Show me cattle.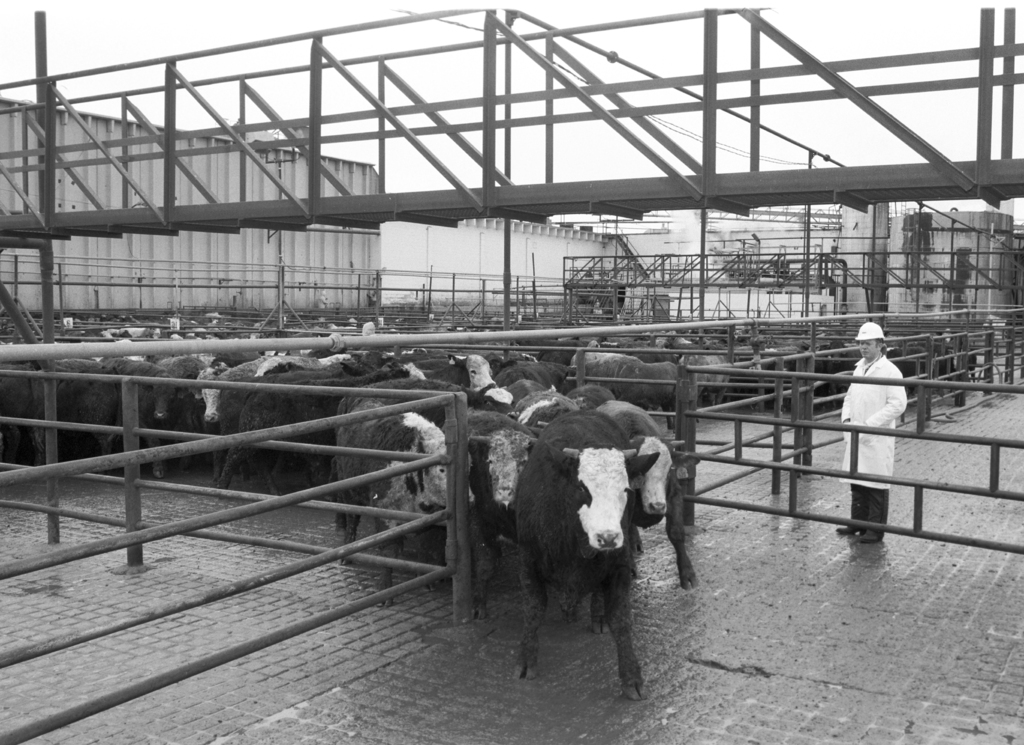
cattle is here: (x1=517, y1=411, x2=661, y2=703).
